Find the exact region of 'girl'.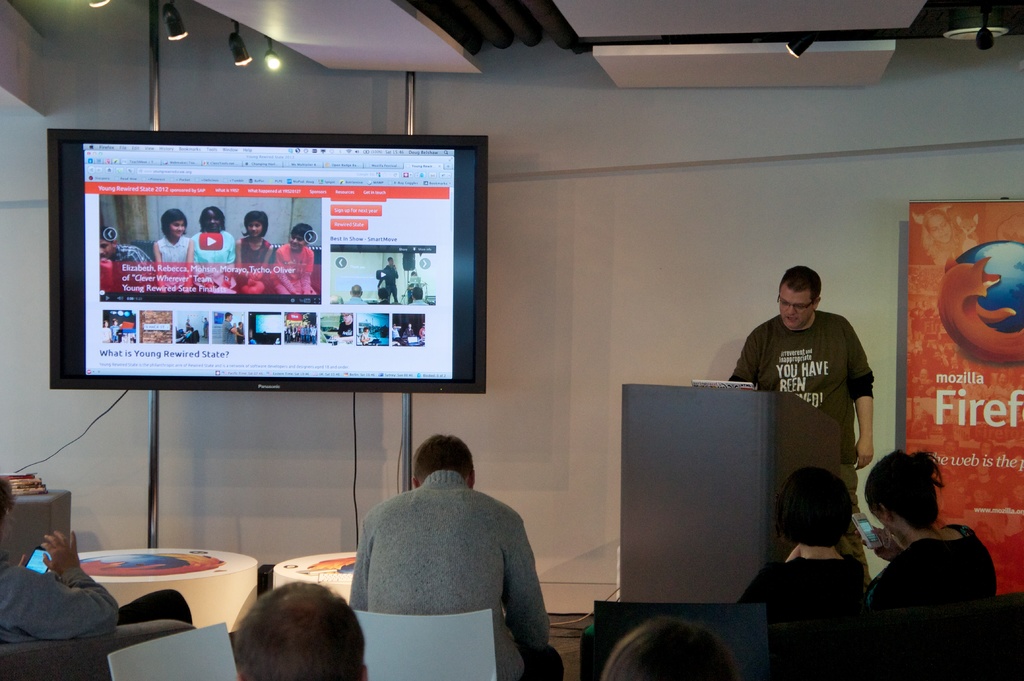
Exact region: 870:444:993:680.
